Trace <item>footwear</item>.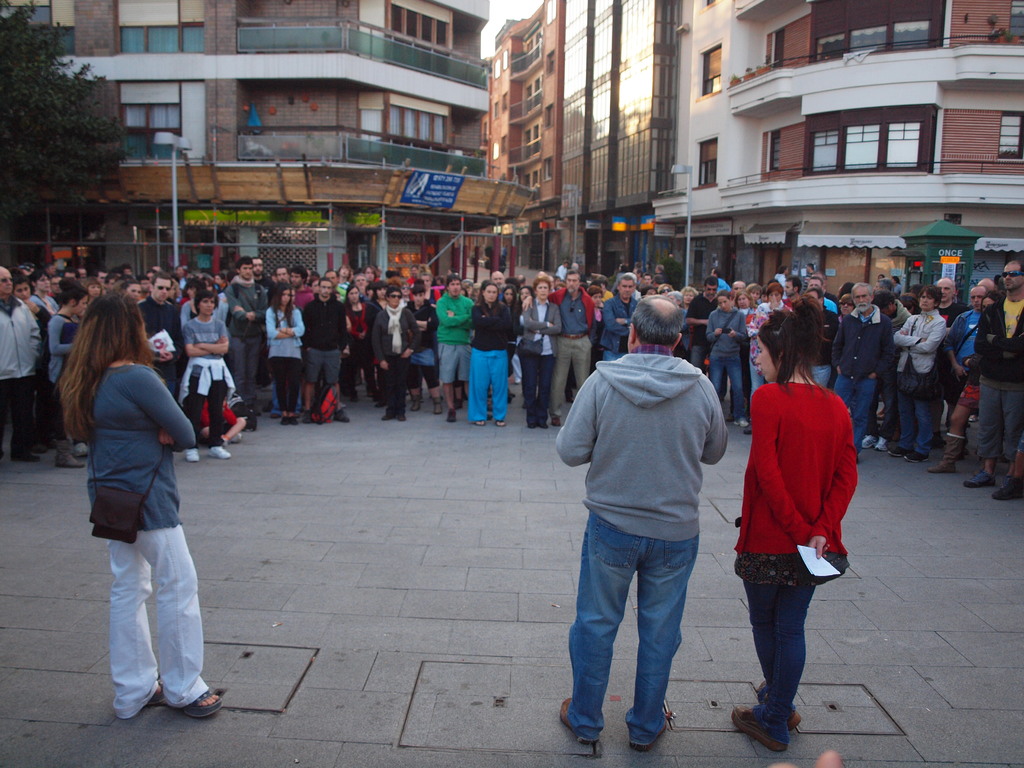
Traced to <region>142, 682, 179, 712</region>.
